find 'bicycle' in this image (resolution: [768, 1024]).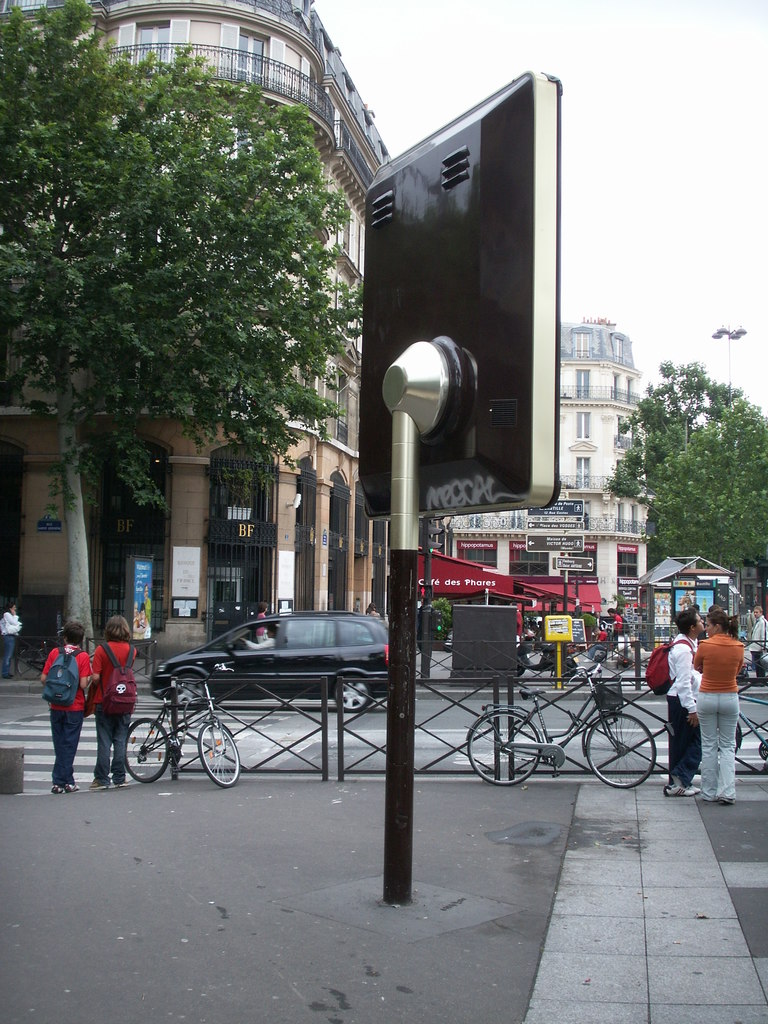
(left=458, top=652, right=675, bottom=784).
